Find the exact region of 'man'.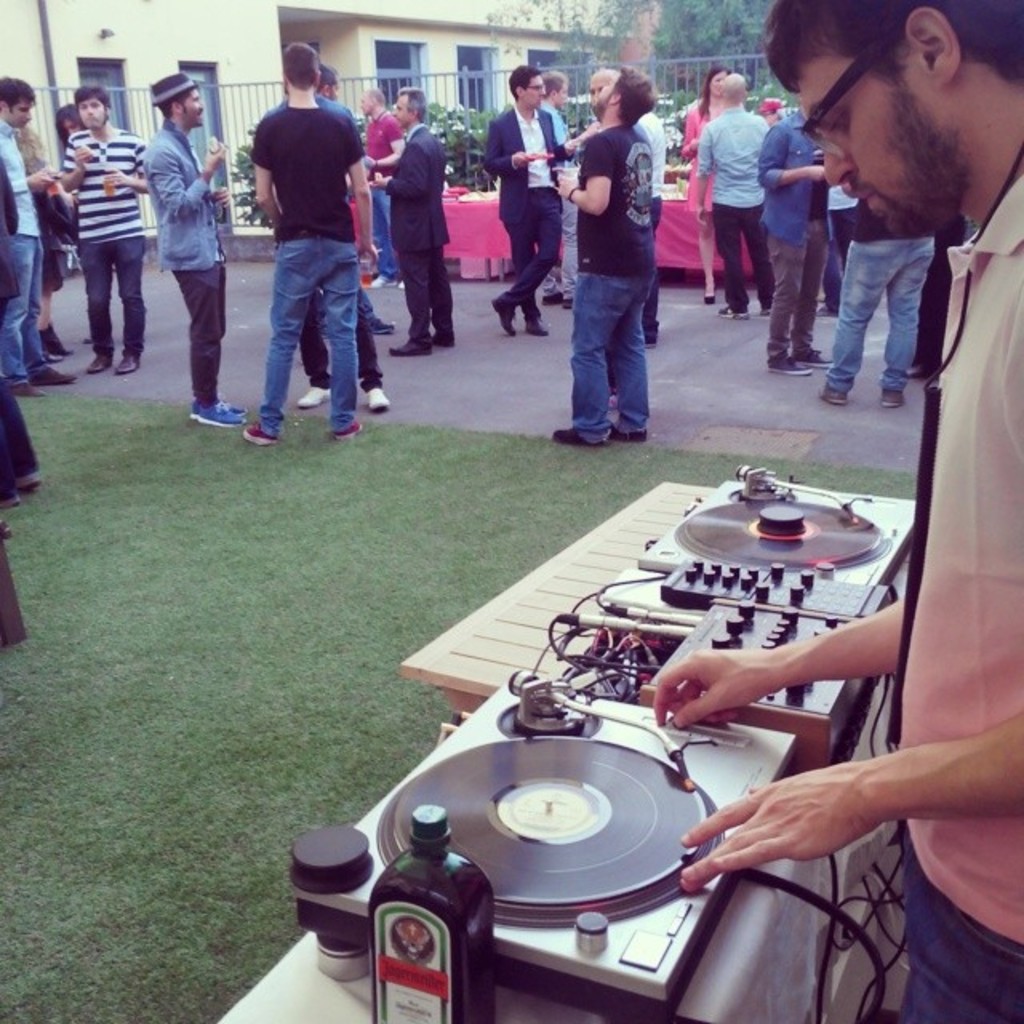
Exact region: [left=59, top=85, right=147, bottom=382].
